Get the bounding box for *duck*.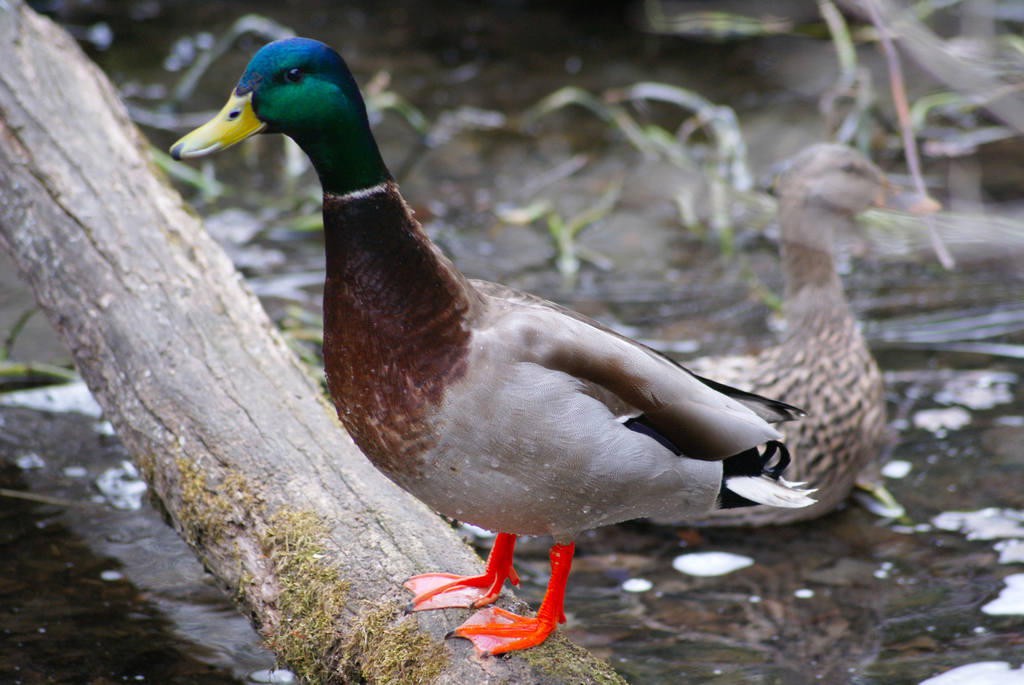
locate(161, 31, 854, 664).
